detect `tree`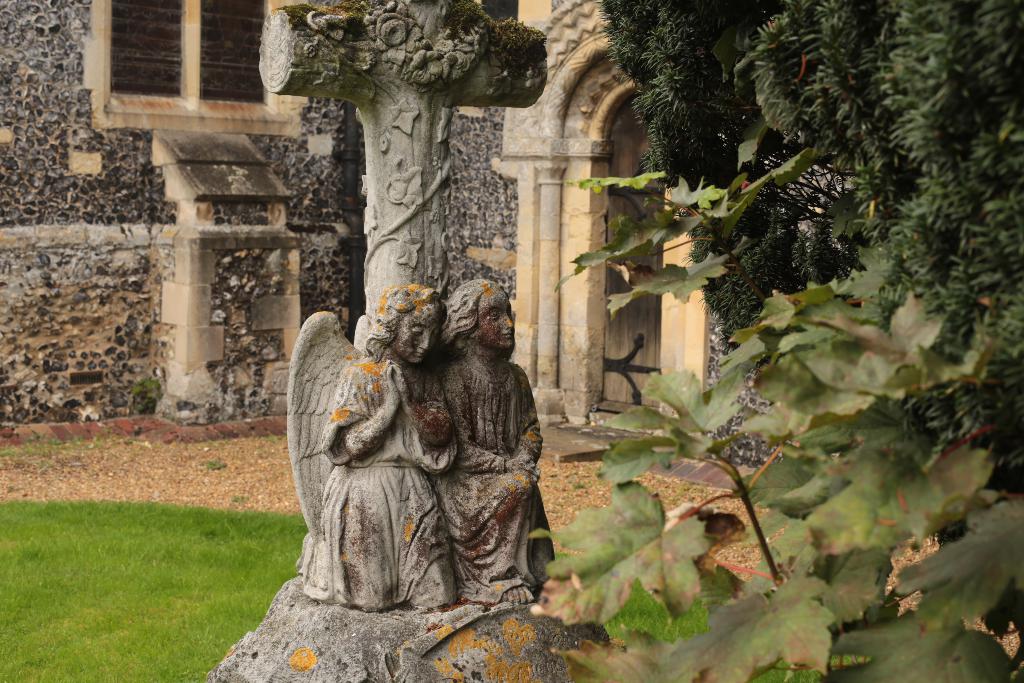
l=529, t=117, r=1023, b=682
